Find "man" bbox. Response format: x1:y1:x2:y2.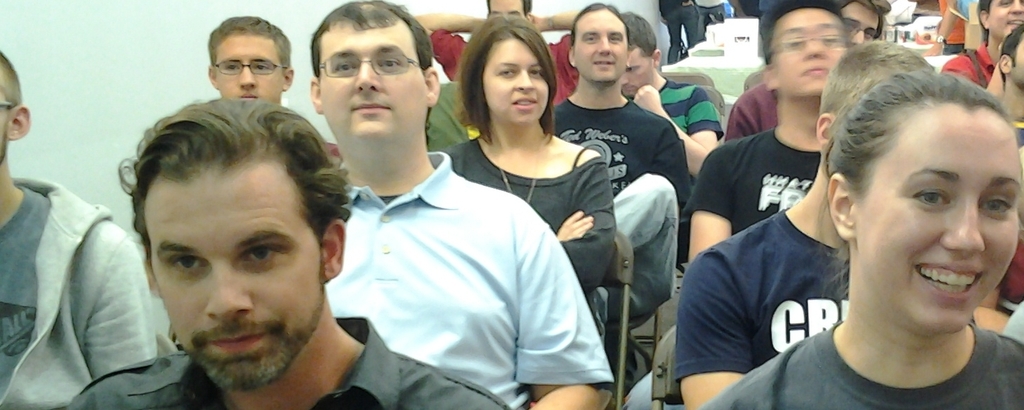
408:0:588:103.
